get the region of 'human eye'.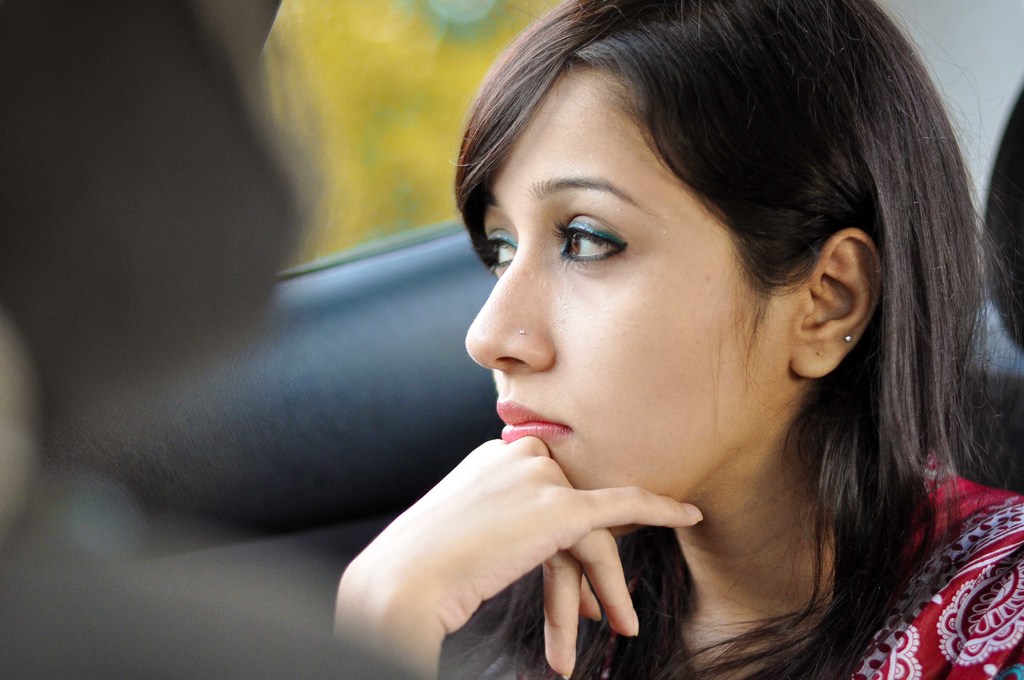
bbox=[545, 213, 630, 268].
